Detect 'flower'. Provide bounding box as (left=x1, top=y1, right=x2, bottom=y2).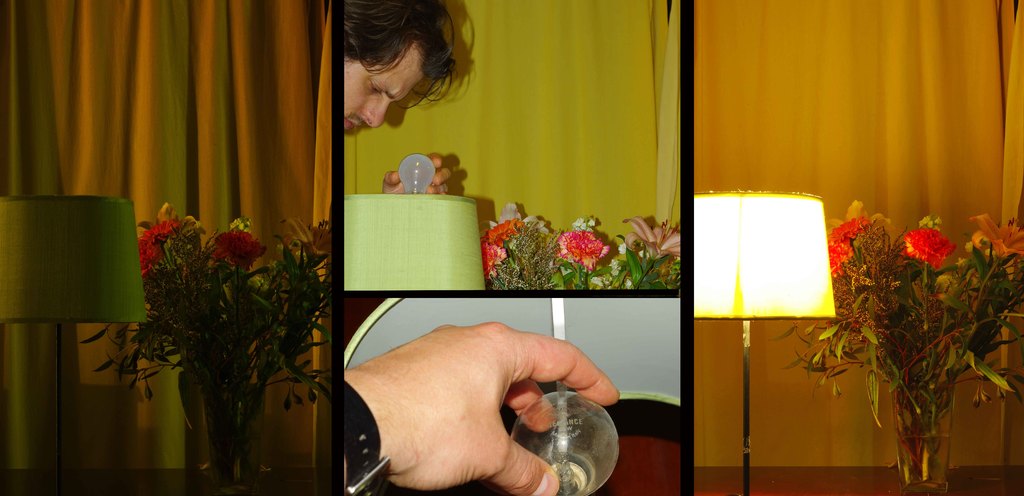
(left=132, top=237, right=163, bottom=278).
